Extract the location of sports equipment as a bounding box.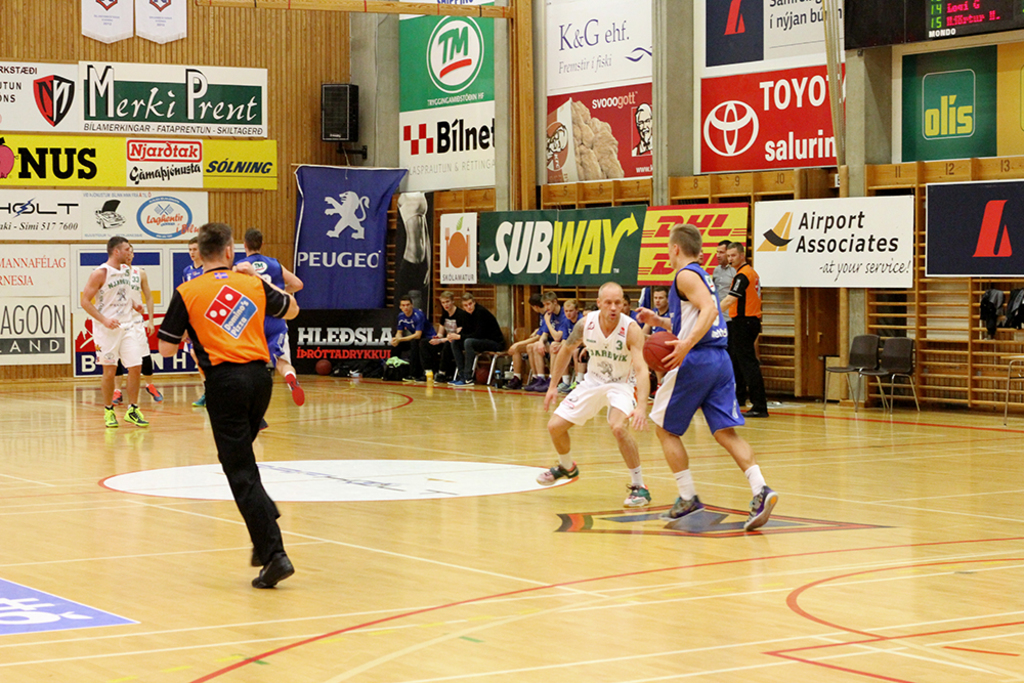
112/384/123/407.
